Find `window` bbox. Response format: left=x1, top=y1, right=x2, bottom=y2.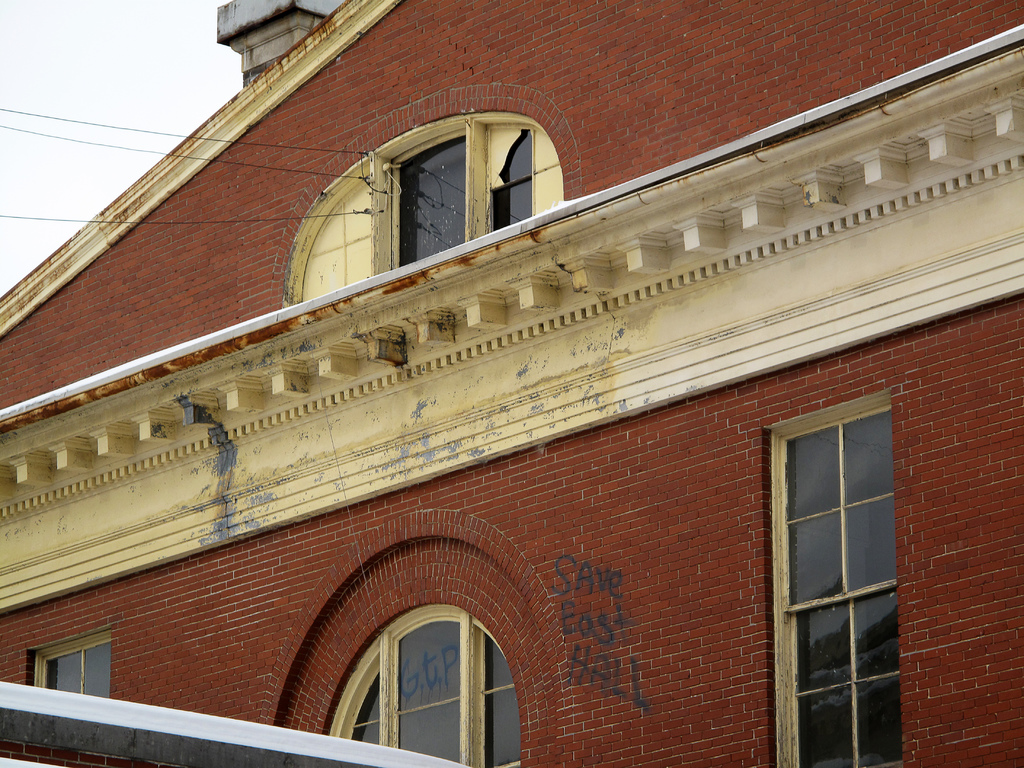
left=287, top=135, right=570, bottom=304.
